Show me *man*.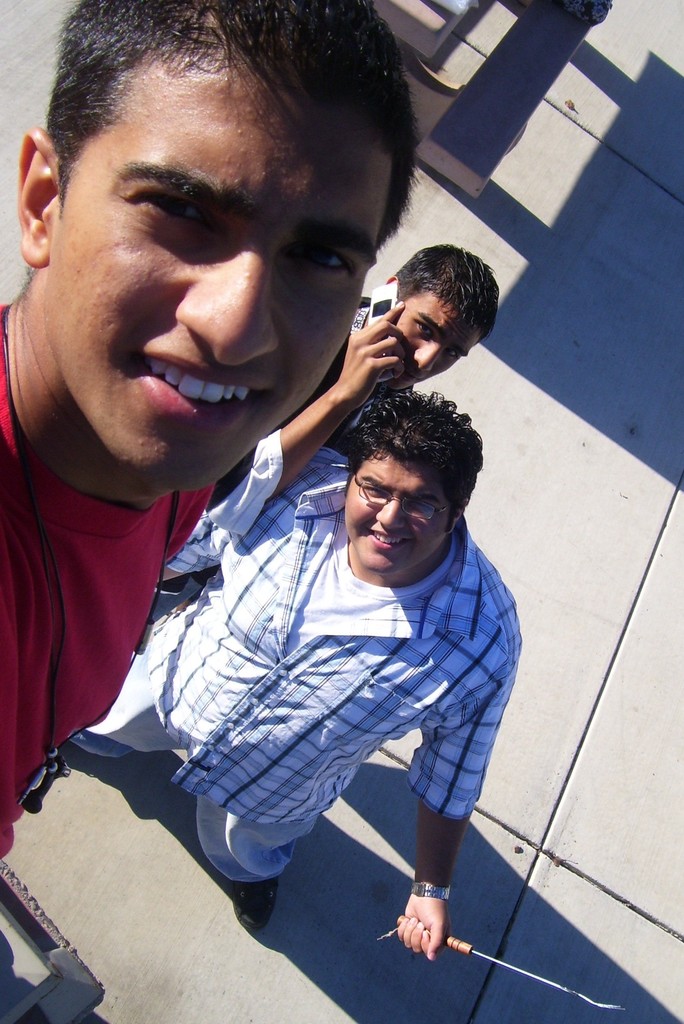
*man* is here: {"left": 280, "top": 239, "right": 504, "bottom": 457}.
